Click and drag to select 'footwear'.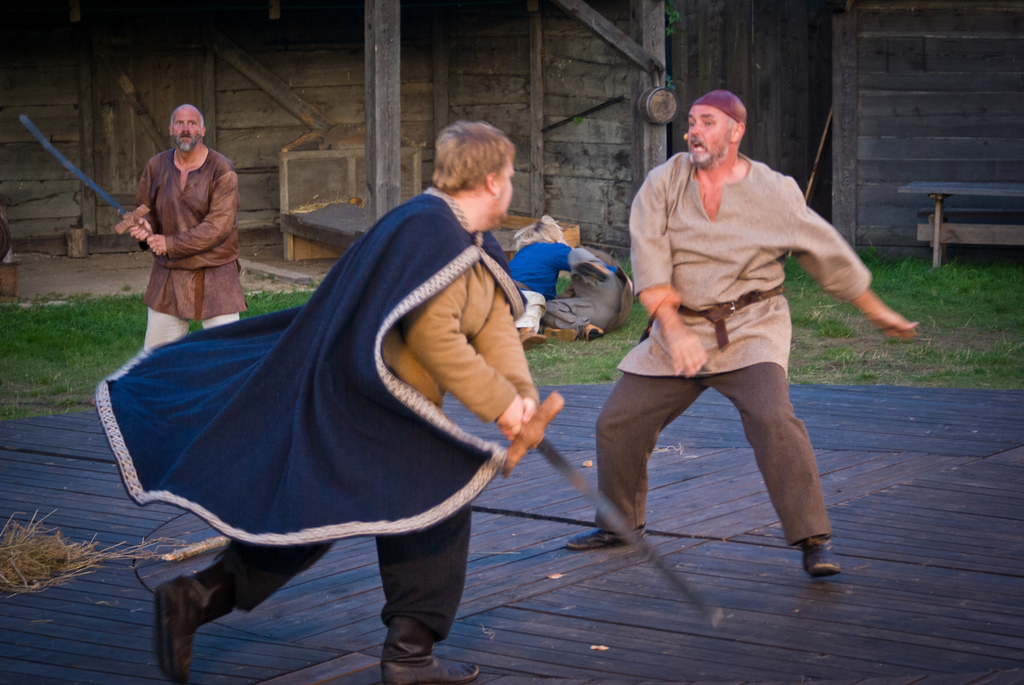
Selection: detection(556, 534, 646, 552).
